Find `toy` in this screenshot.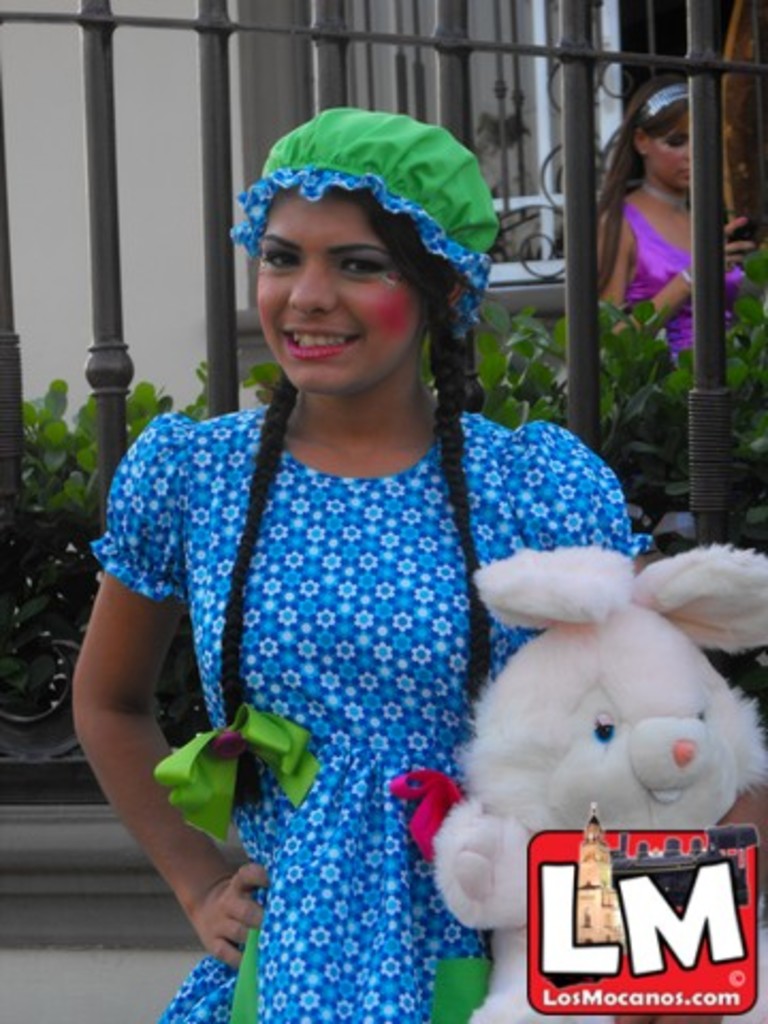
The bounding box for `toy` is 433 548 766 1022.
